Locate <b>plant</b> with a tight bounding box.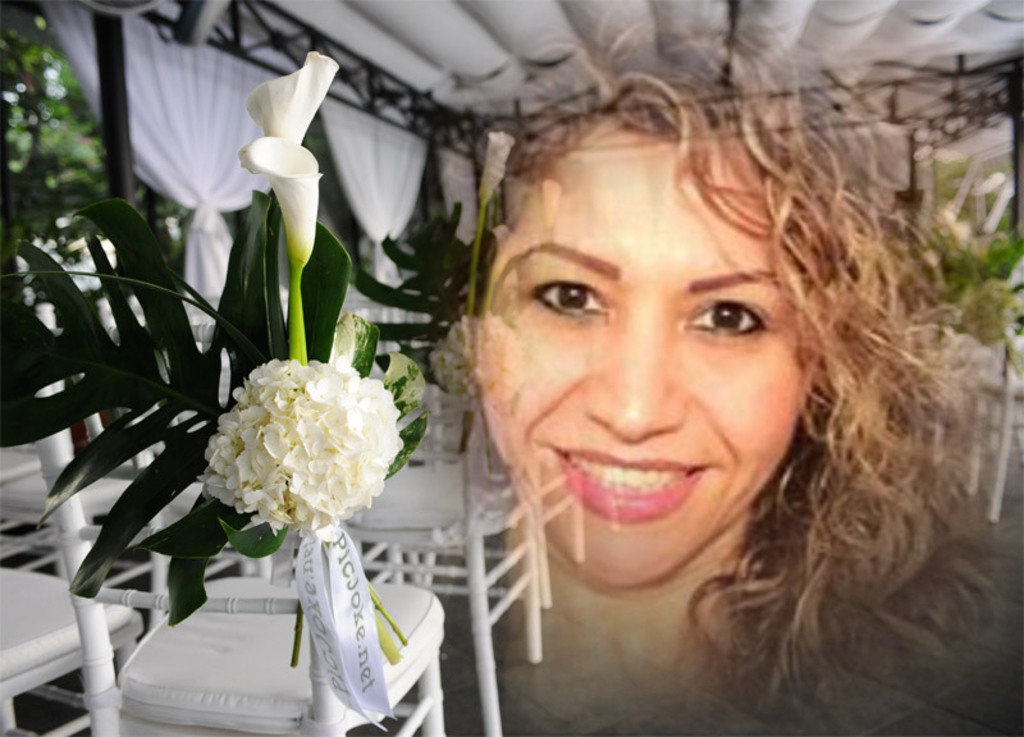
bbox=(13, 1, 183, 320).
